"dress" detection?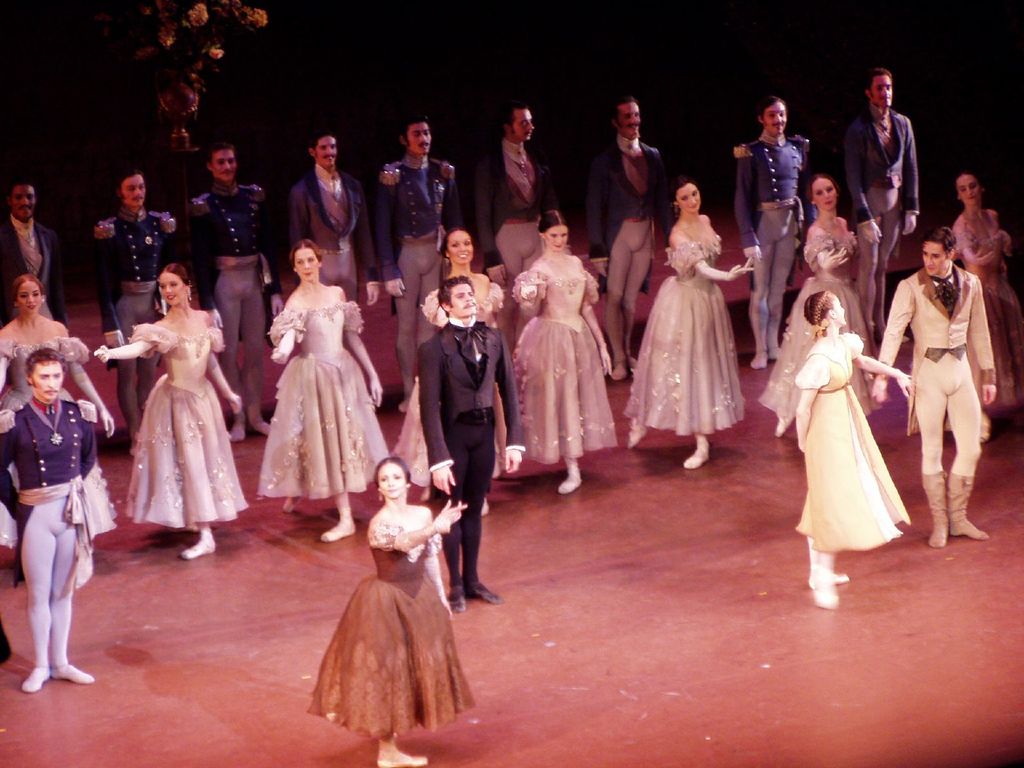
<box>758,230,861,432</box>
